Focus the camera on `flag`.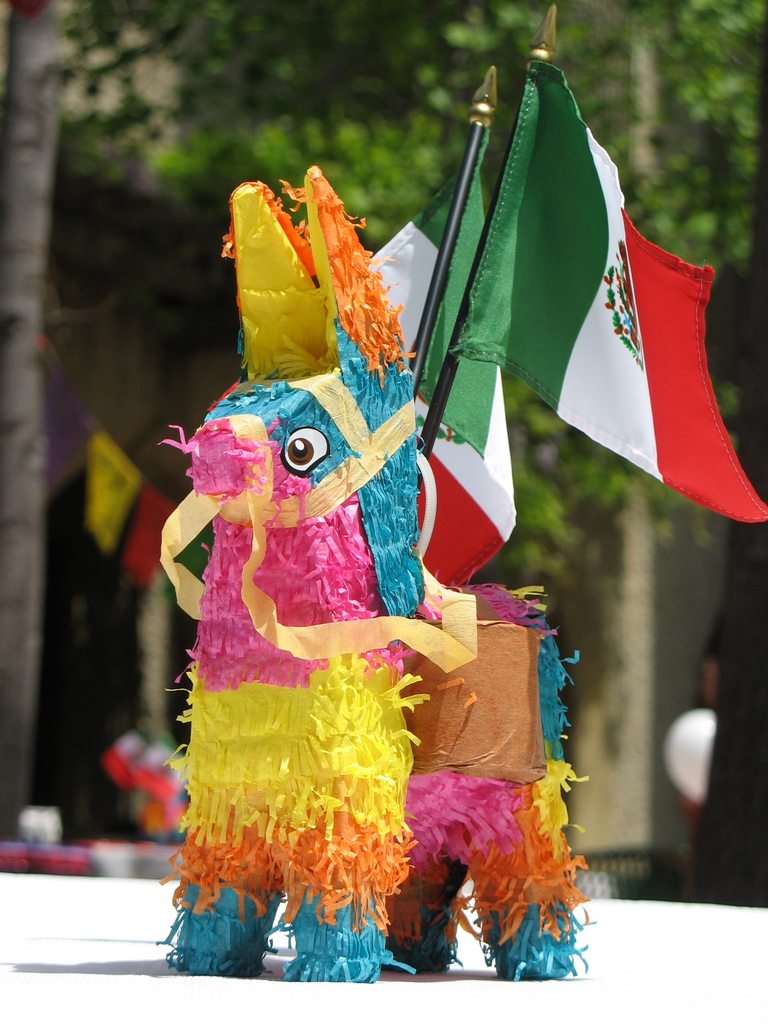
Focus region: [left=445, top=35, right=767, bottom=530].
